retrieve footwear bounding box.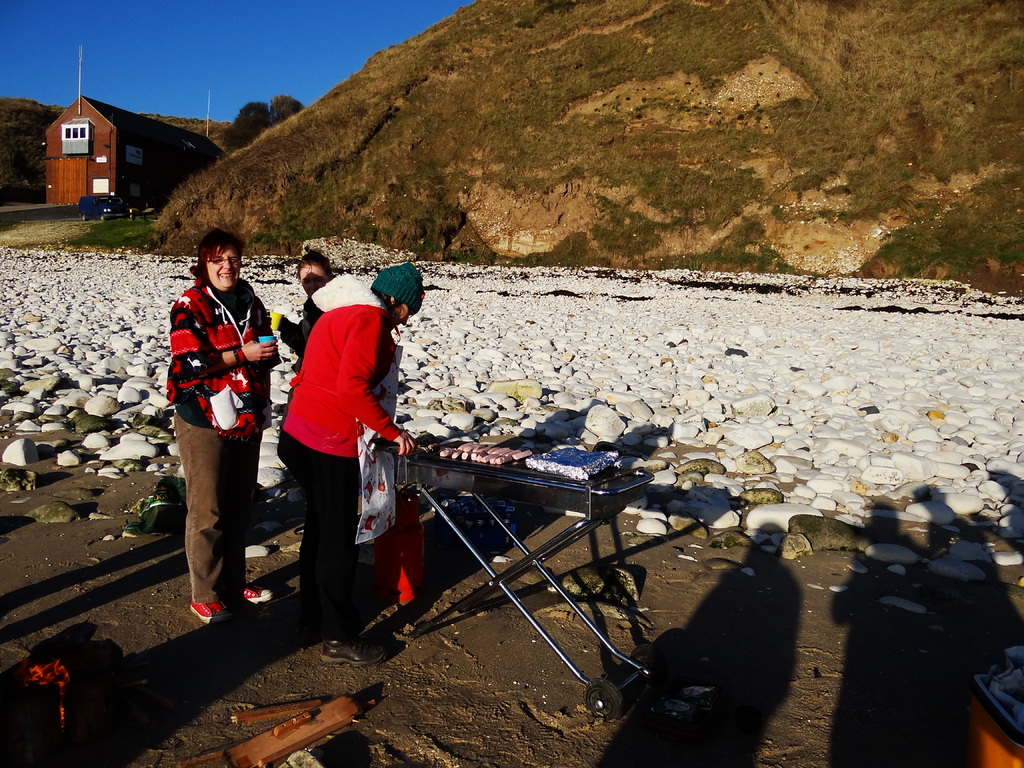
Bounding box: x1=237 y1=579 x2=275 y2=605.
